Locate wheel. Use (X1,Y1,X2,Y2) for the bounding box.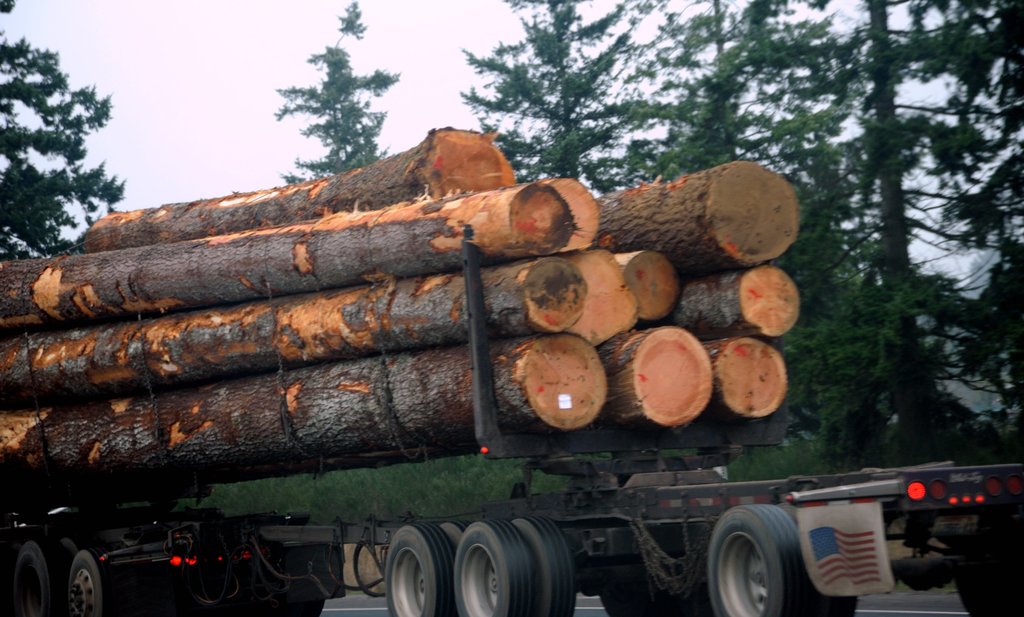
(707,501,811,616).
